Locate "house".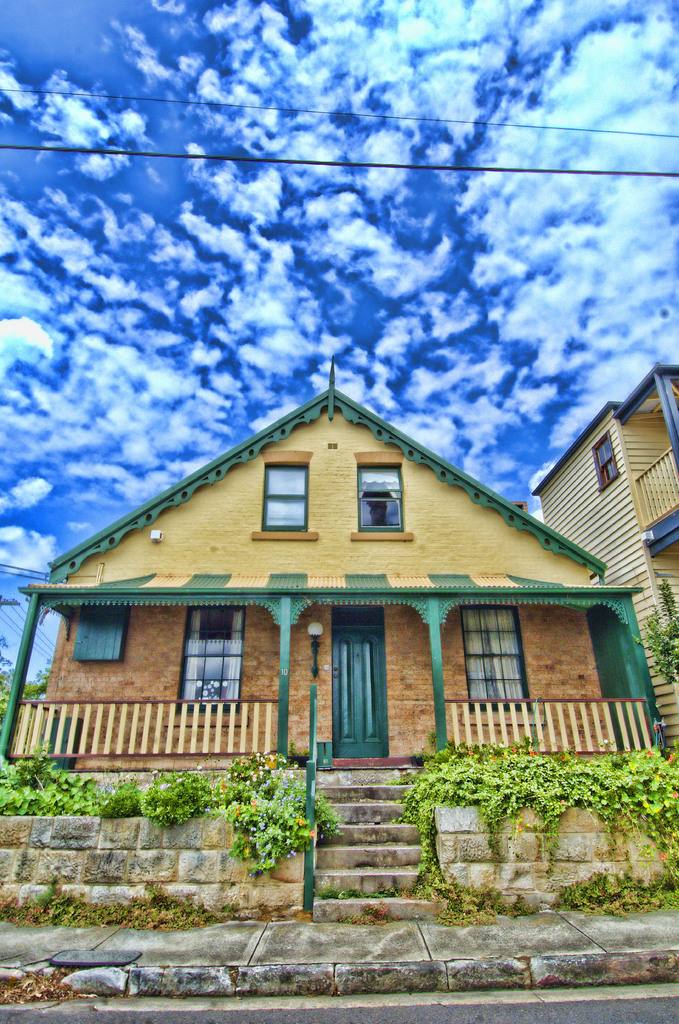
Bounding box: [15, 348, 632, 872].
